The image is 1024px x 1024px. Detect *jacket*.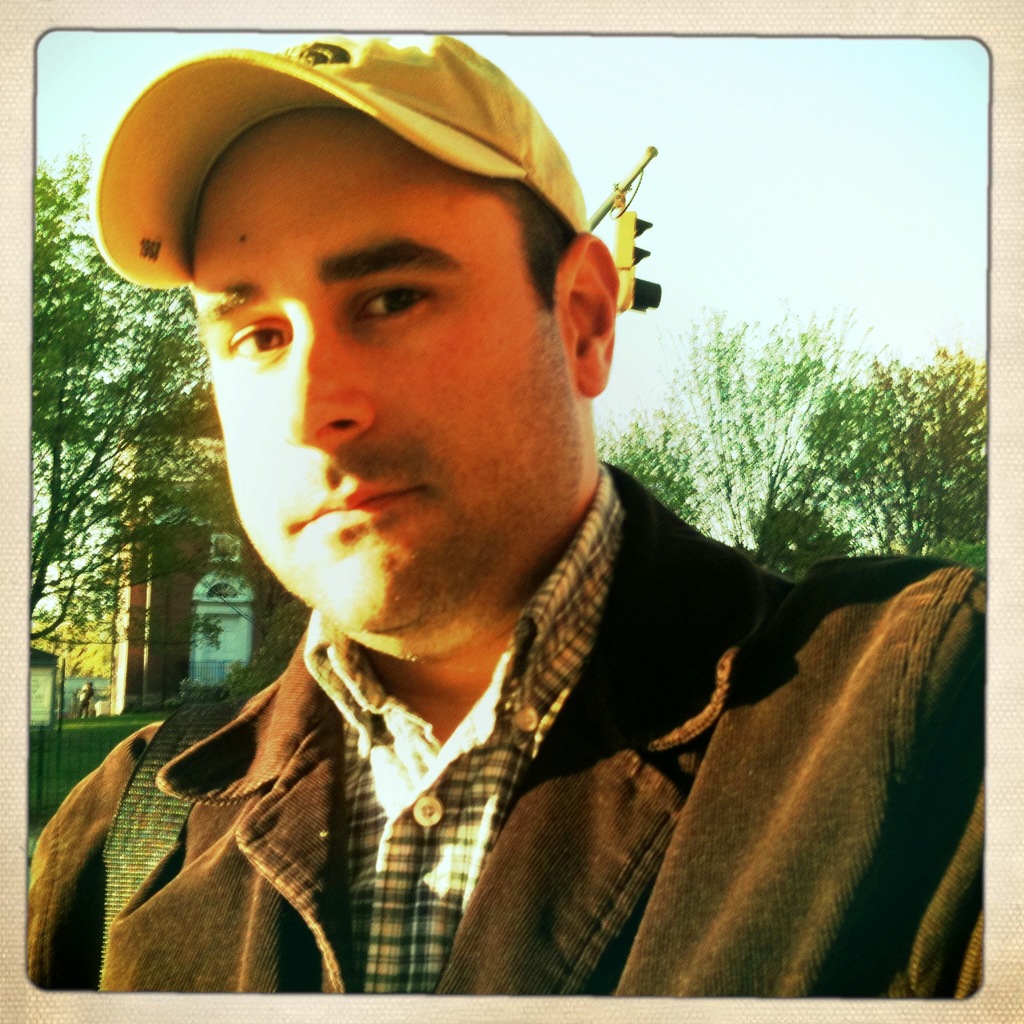
Detection: [28,455,986,998].
